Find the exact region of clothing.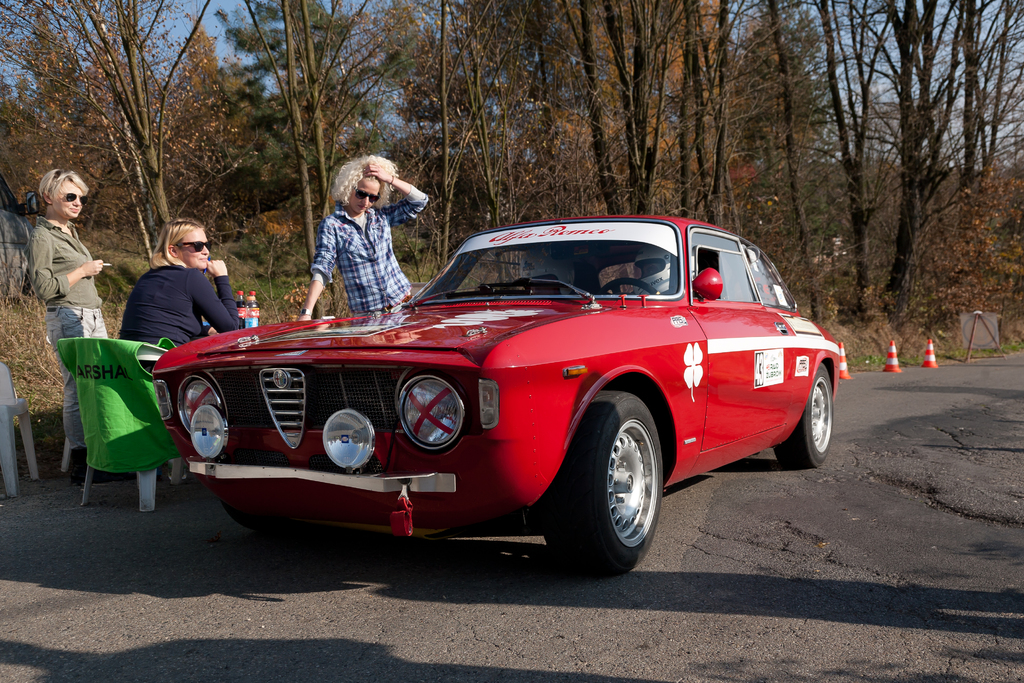
Exact region: 26:217:111:453.
